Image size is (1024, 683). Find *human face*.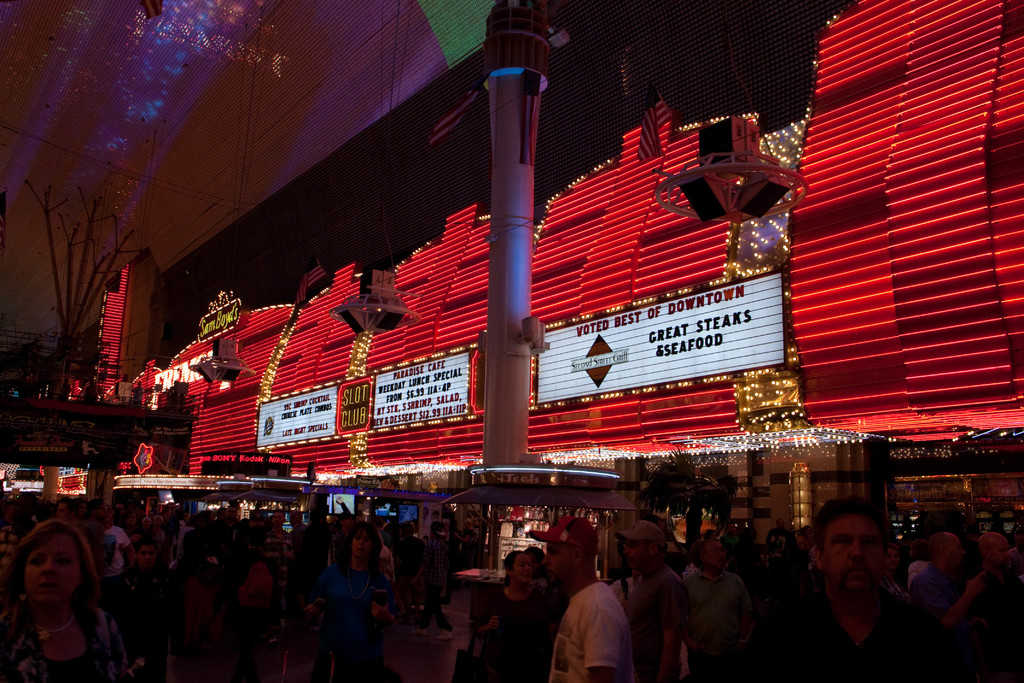
select_region(26, 536, 73, 606).
